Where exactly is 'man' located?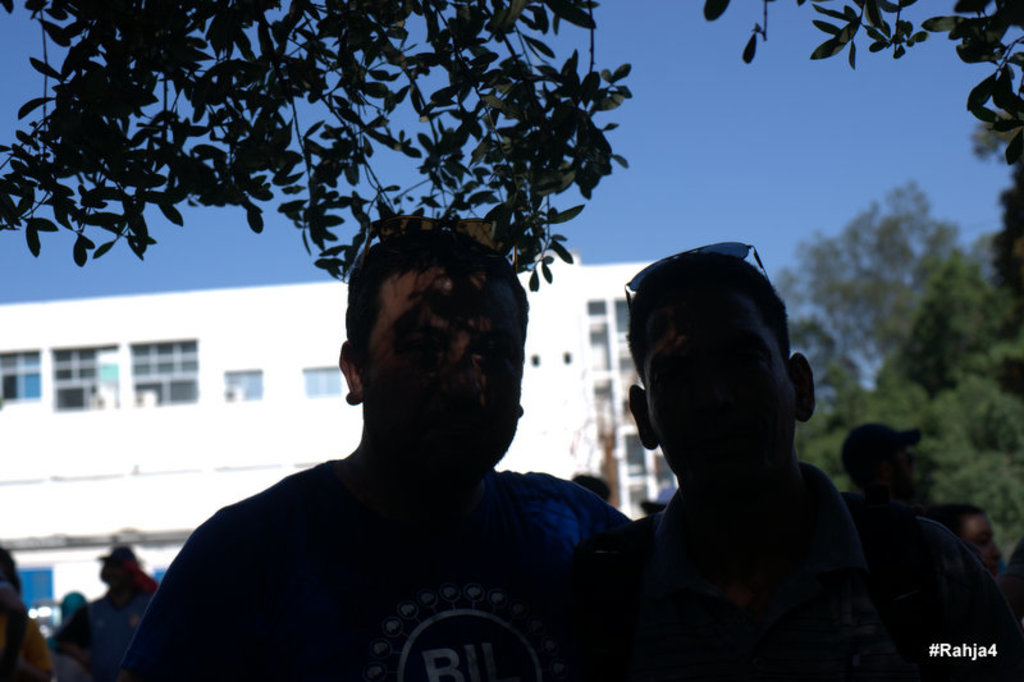
Its bounding box is {"x1": 838, "y1": 418, "x2": 932, "y2": 505}.
